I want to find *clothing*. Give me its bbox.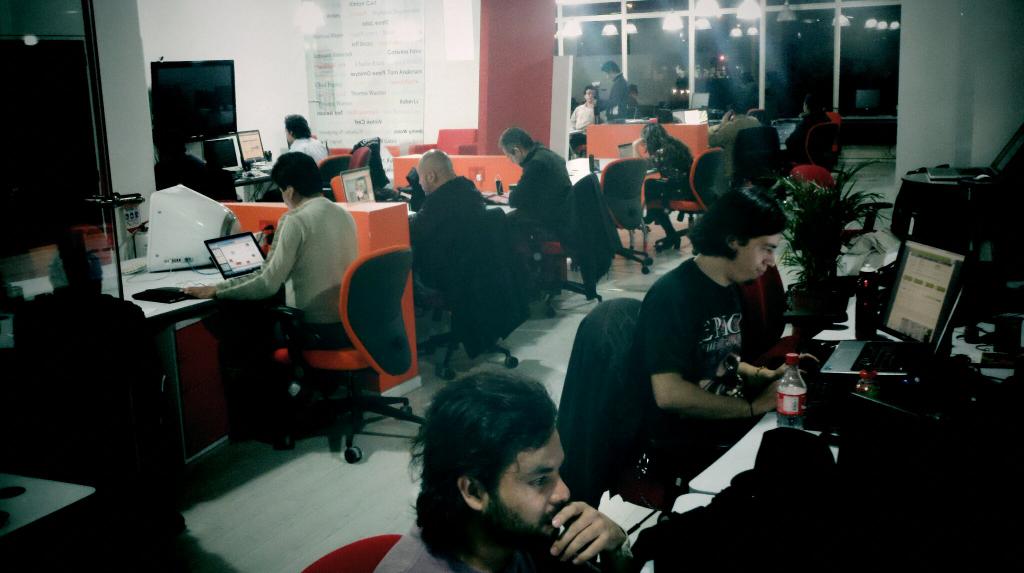
Rect(643, 149, 697, 229).
